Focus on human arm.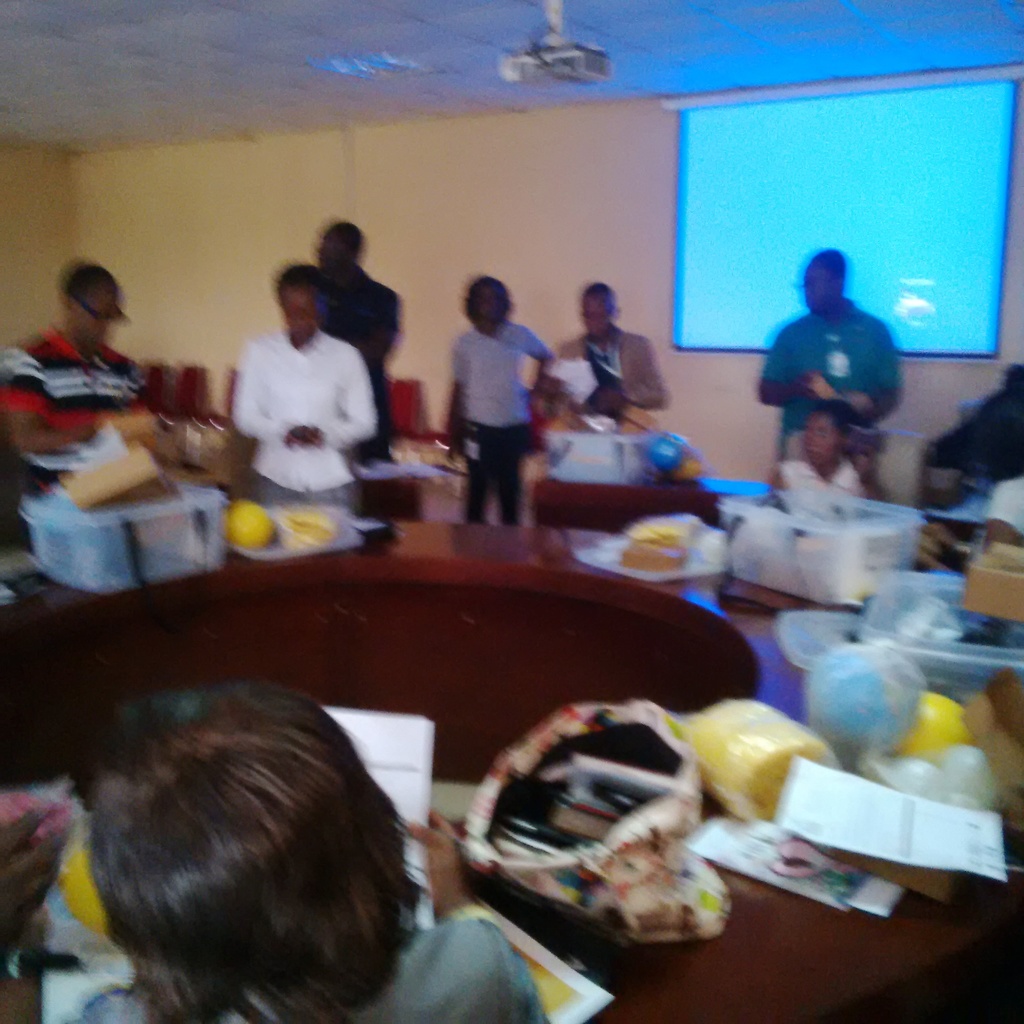
Focused at crop(12, 365, 82, 465).
